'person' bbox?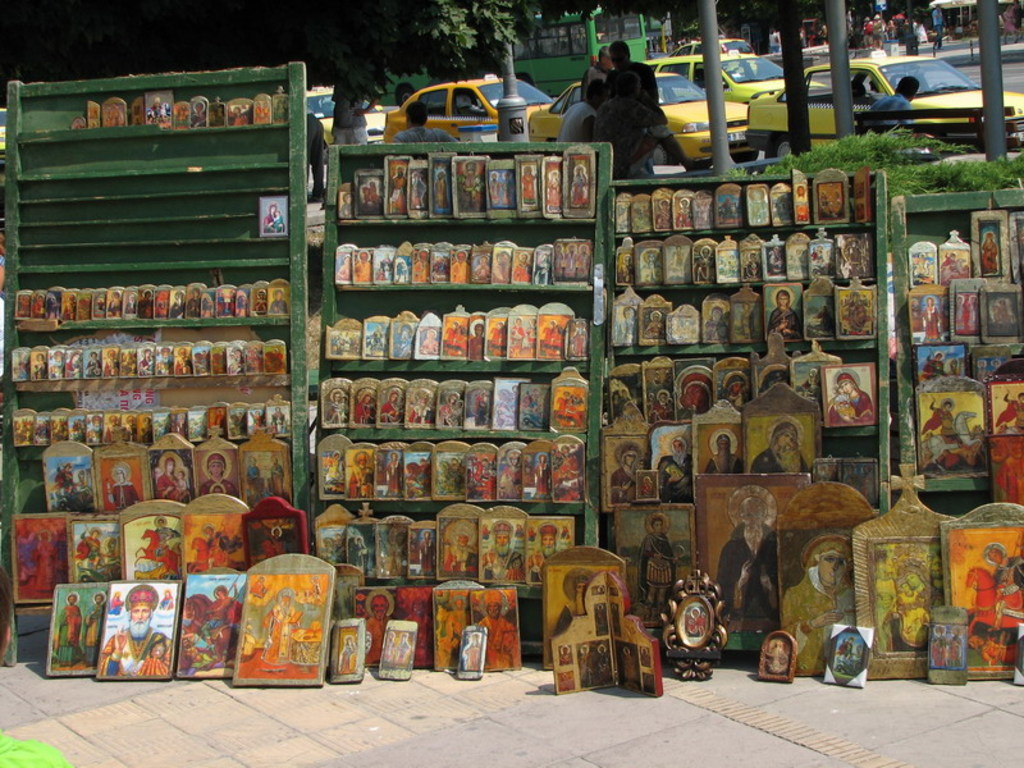
box=[270, 404, 289, 430]
